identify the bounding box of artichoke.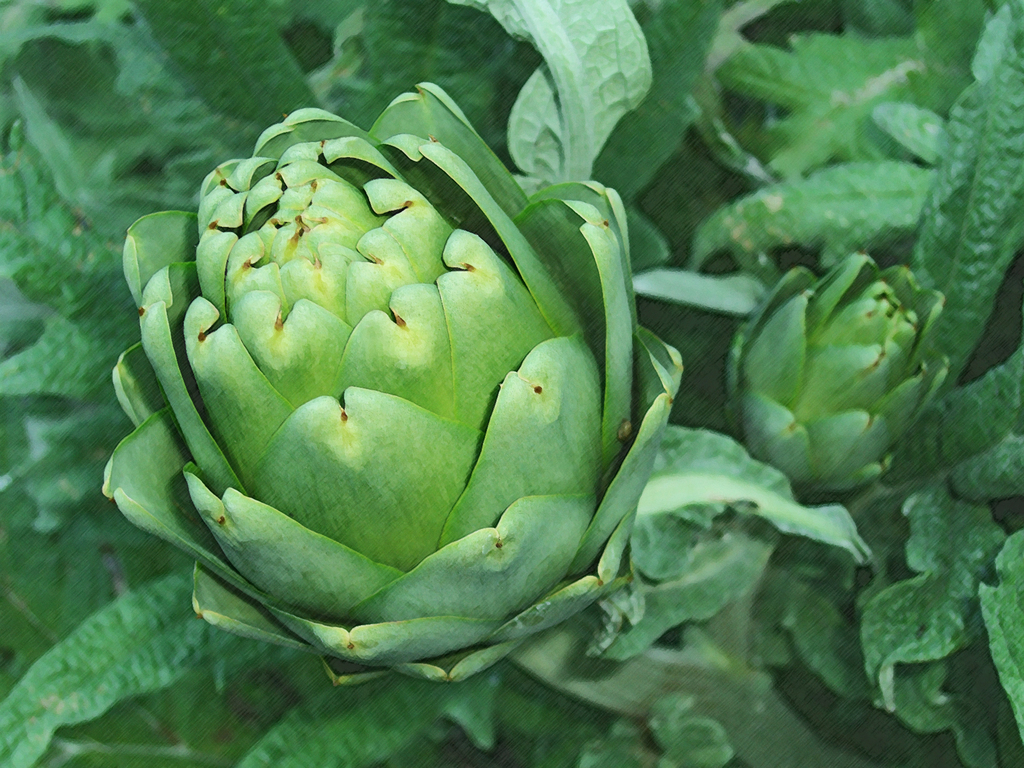
102 81 683 687.
